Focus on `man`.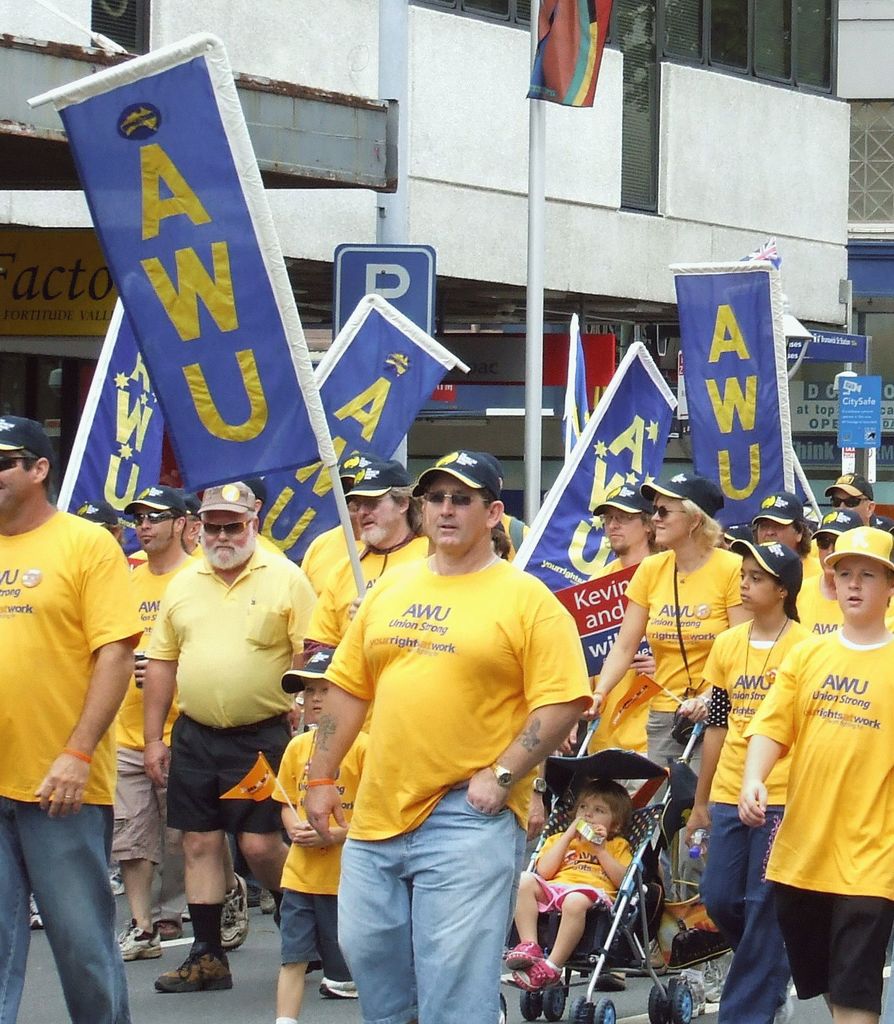
Focused at 138:484:317:989.
